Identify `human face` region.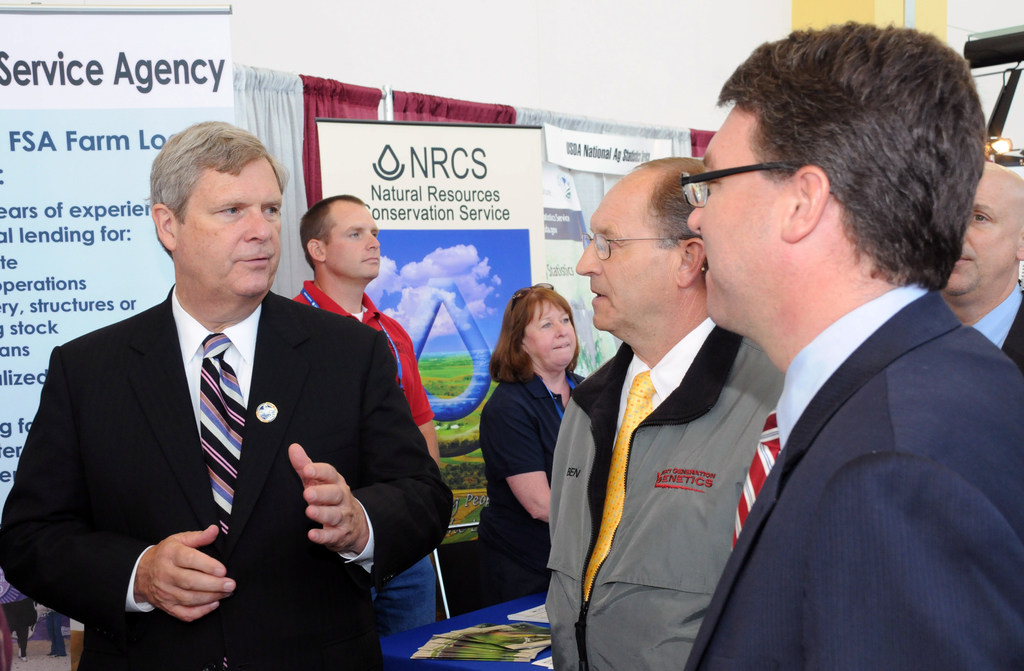
Region: box=[579, 172, 677, 334].
